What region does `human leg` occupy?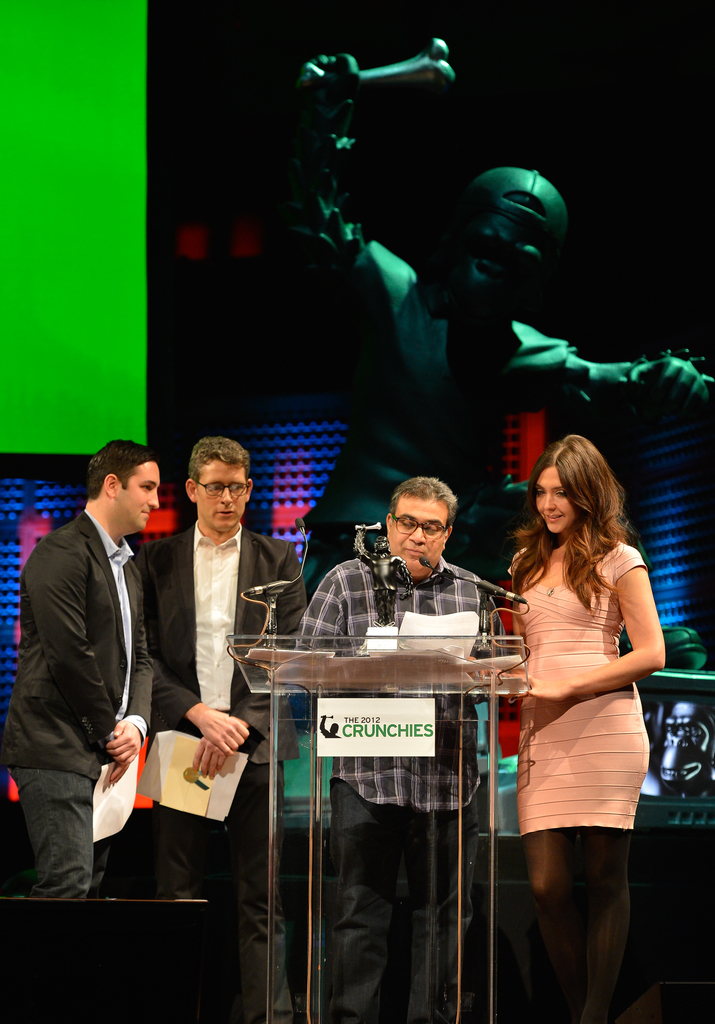
region(10, 755, 96, 889).
